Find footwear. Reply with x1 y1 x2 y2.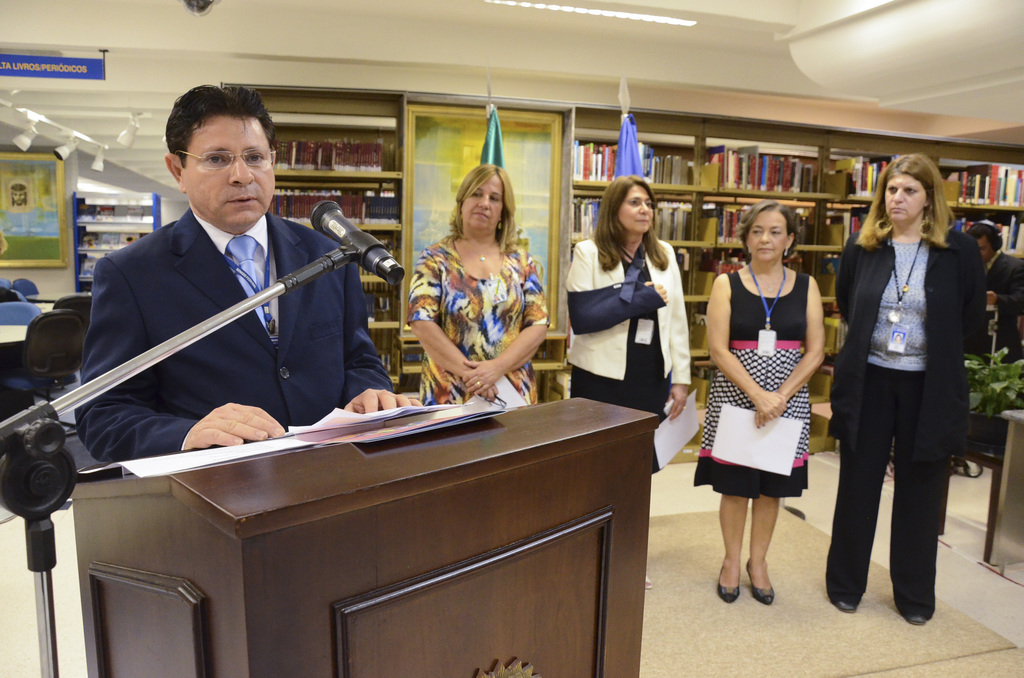
826 588 855 613.
